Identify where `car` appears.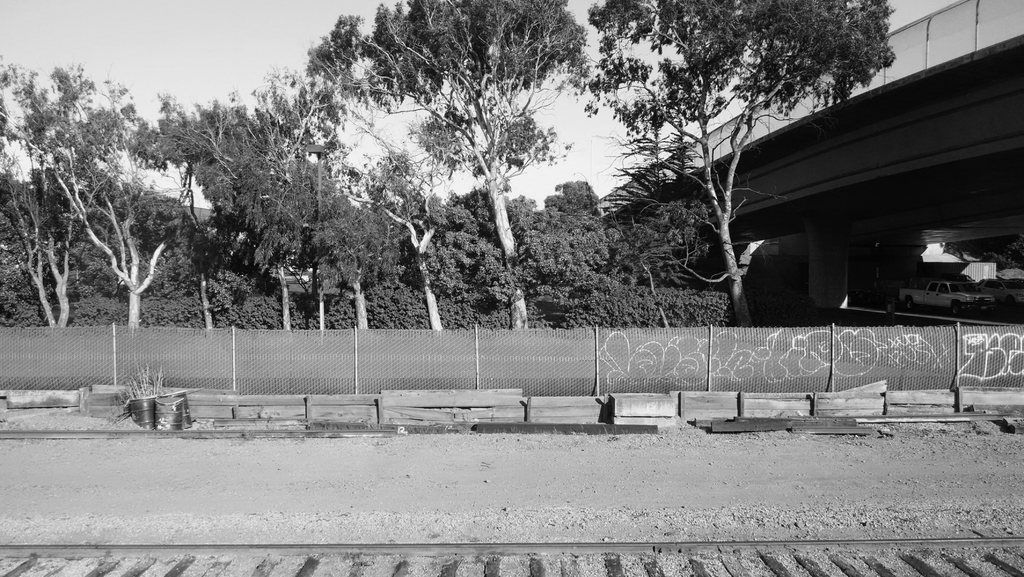
Appears at [left=979, top=273, right=1023, bottom=316].
